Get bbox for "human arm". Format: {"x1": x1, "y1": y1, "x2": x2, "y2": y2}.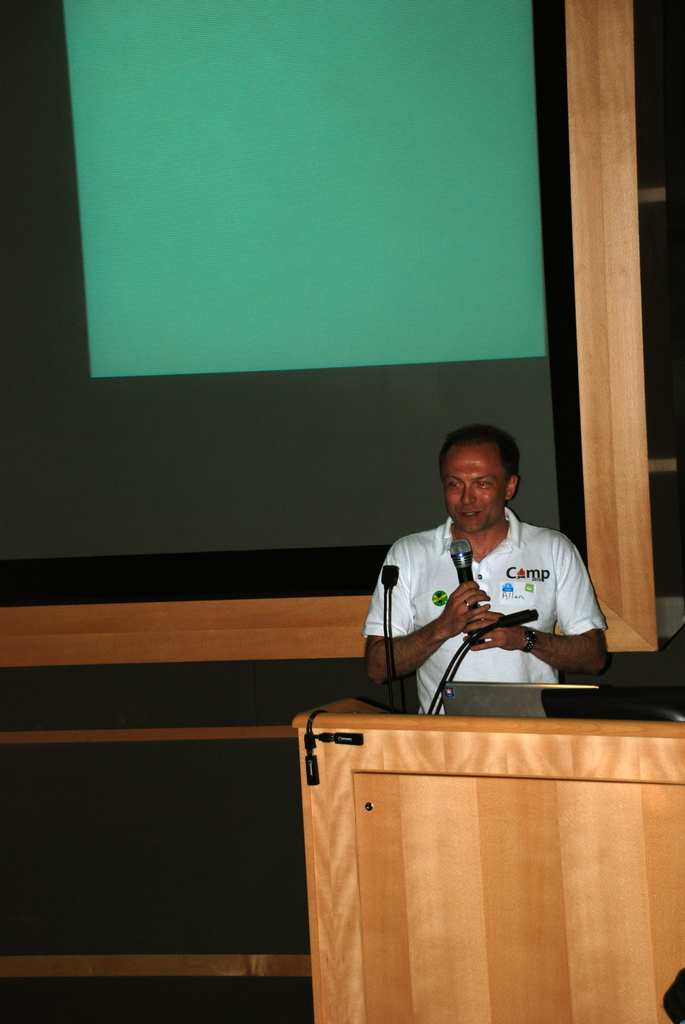
{"x1": 368, "y1": 575, "x2": 490, "y2": 682}.
